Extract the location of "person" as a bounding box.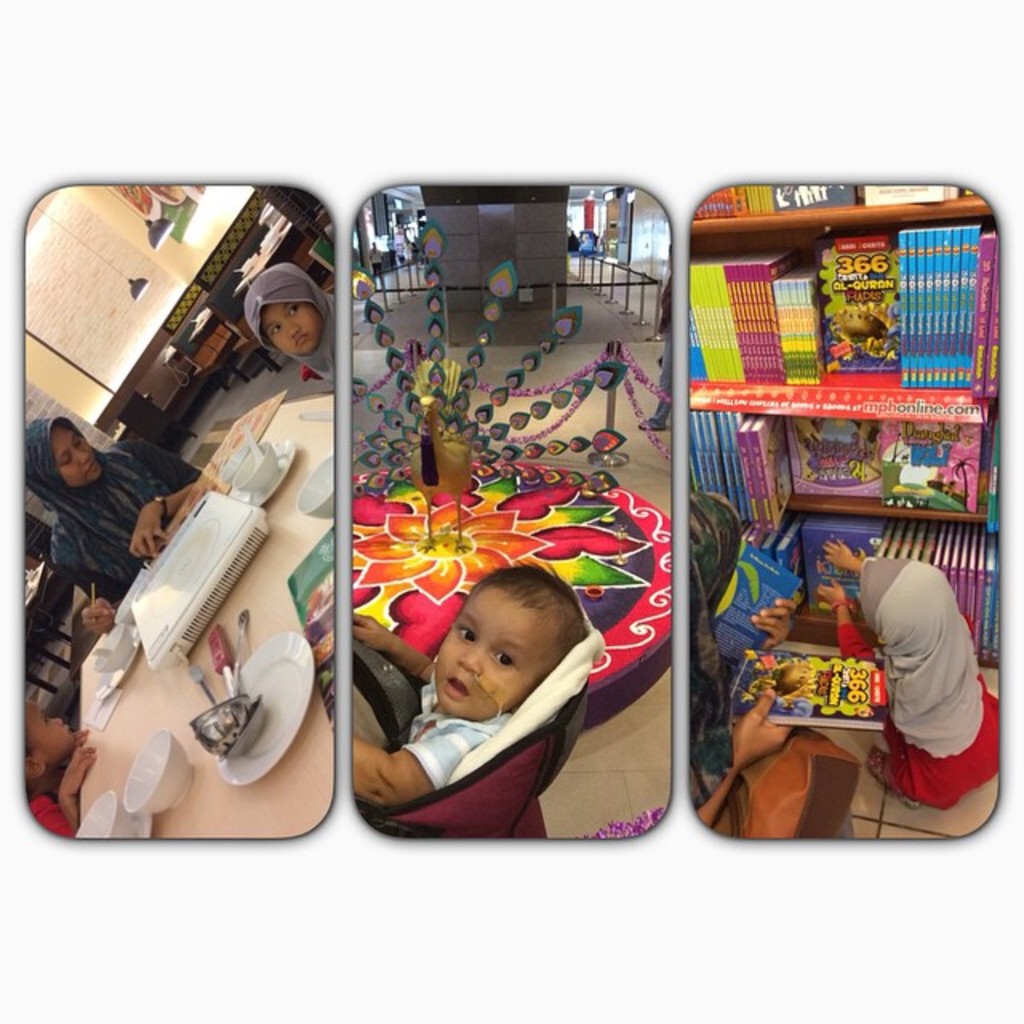
(822, 536, 1000, 802).
